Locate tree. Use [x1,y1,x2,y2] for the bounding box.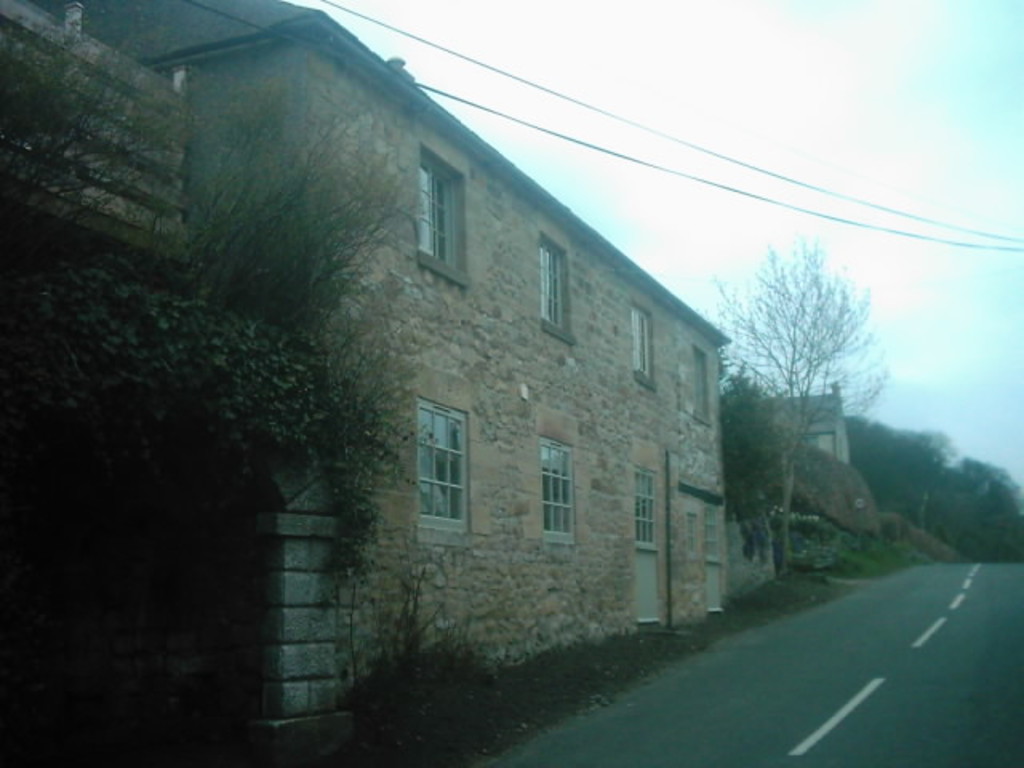
[0,13,520,758].
